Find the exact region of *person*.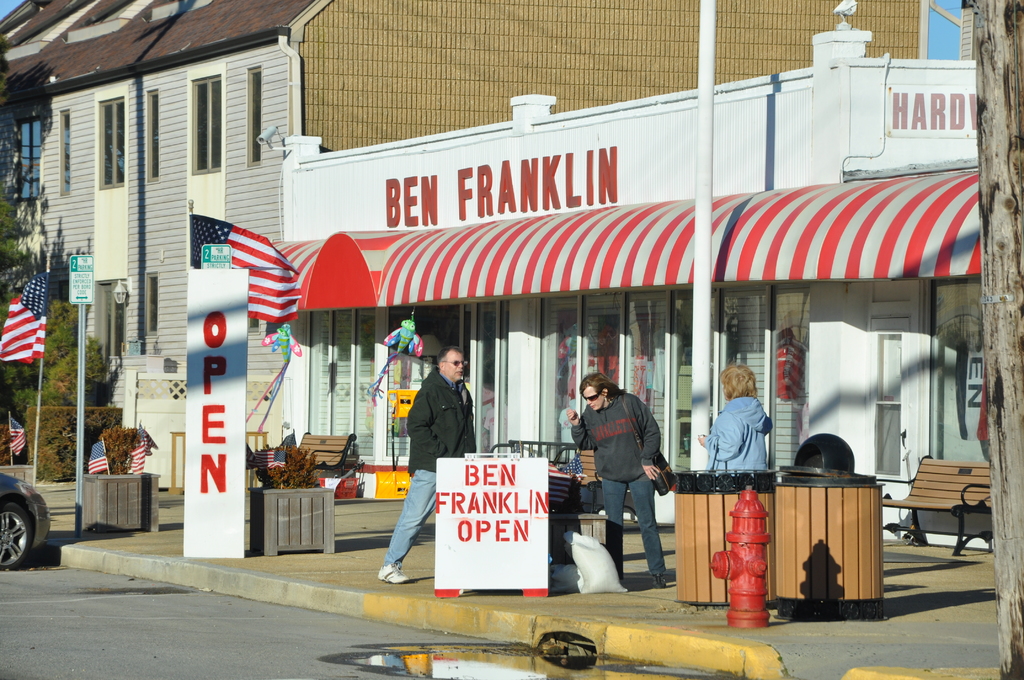
Exact region: box(372, 340, 479, 587).
